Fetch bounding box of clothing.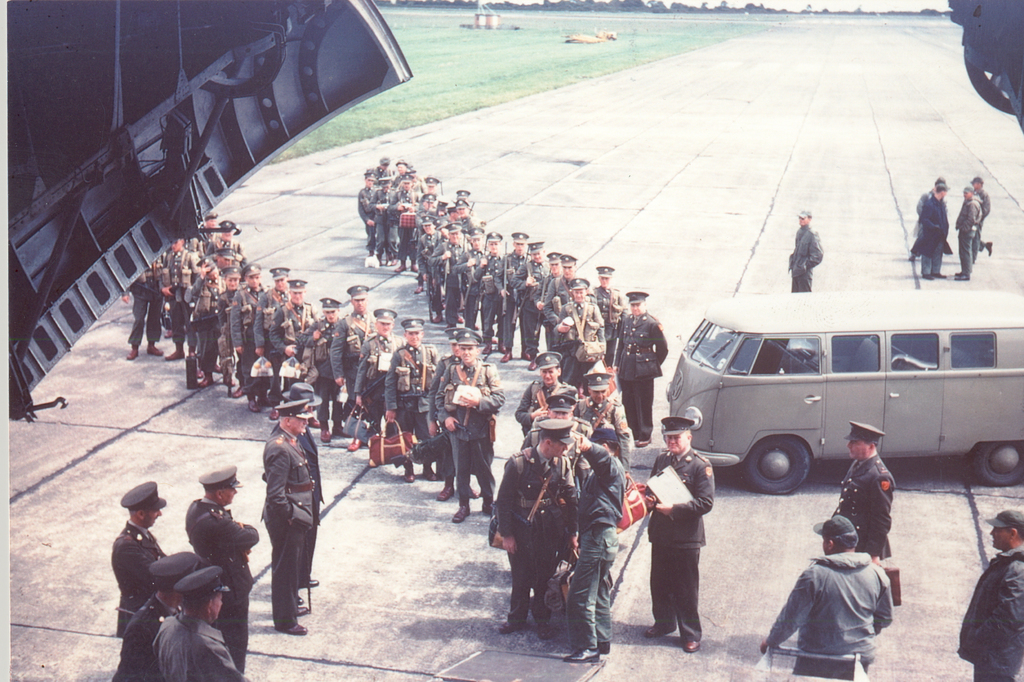
Bbox: x1=831 y1=450 x2=895 y2=555.
